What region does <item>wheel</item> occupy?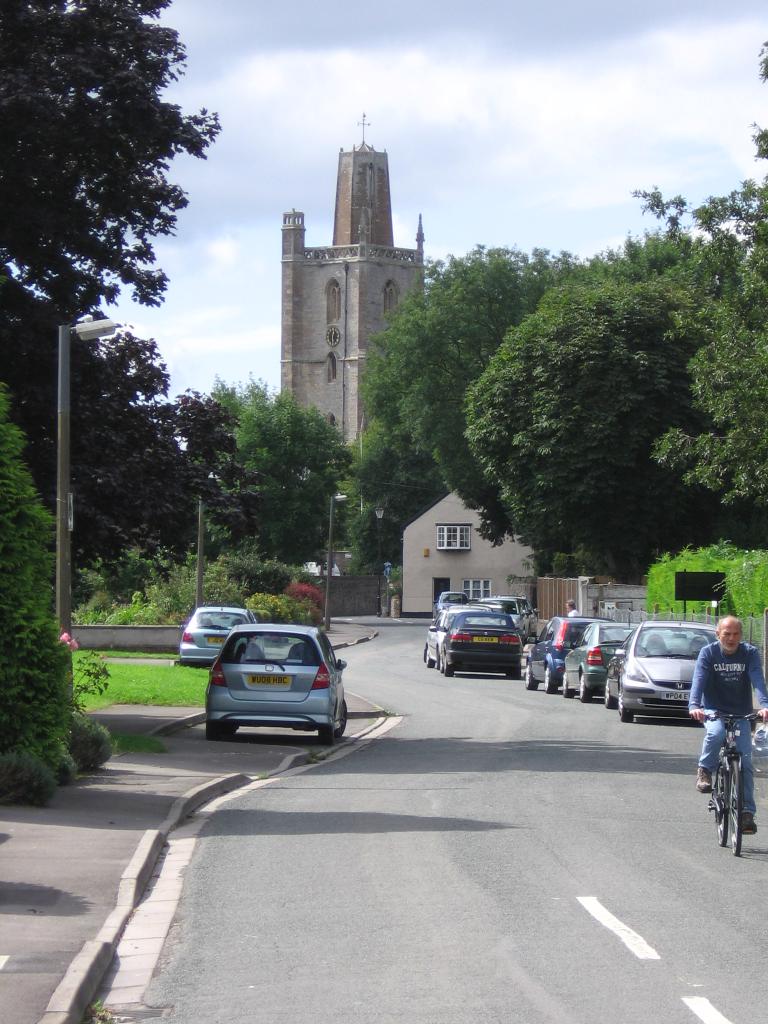
616/709/637/724.
